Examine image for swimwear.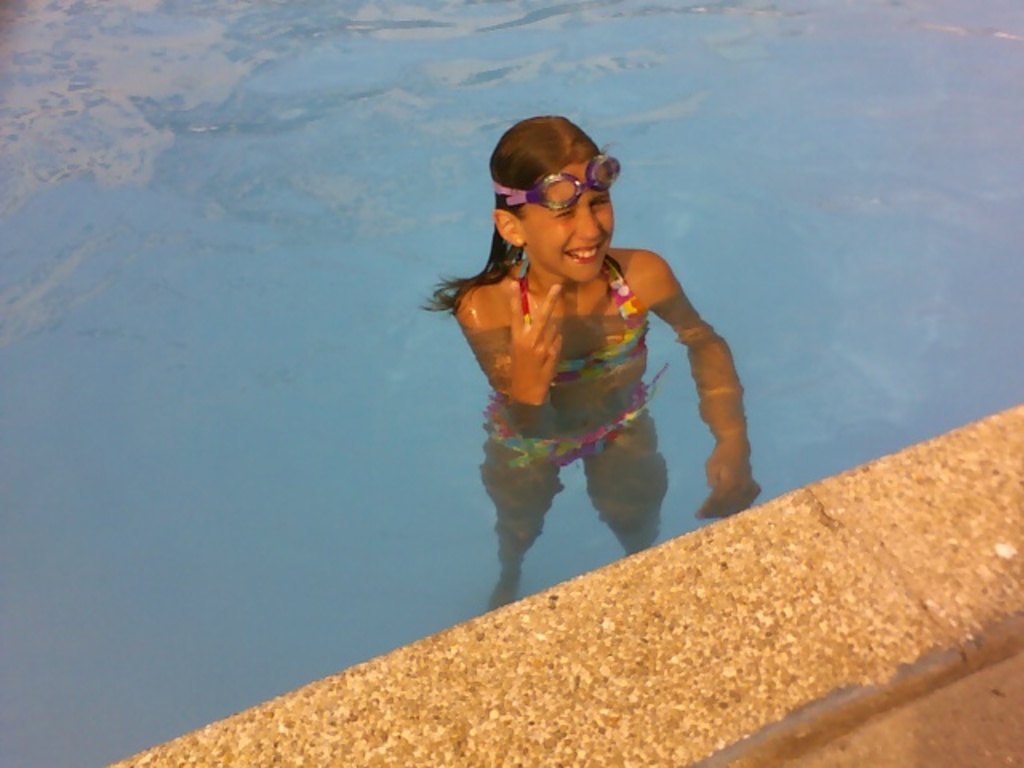
Examination result: <box>485,358,680,469</box>.
